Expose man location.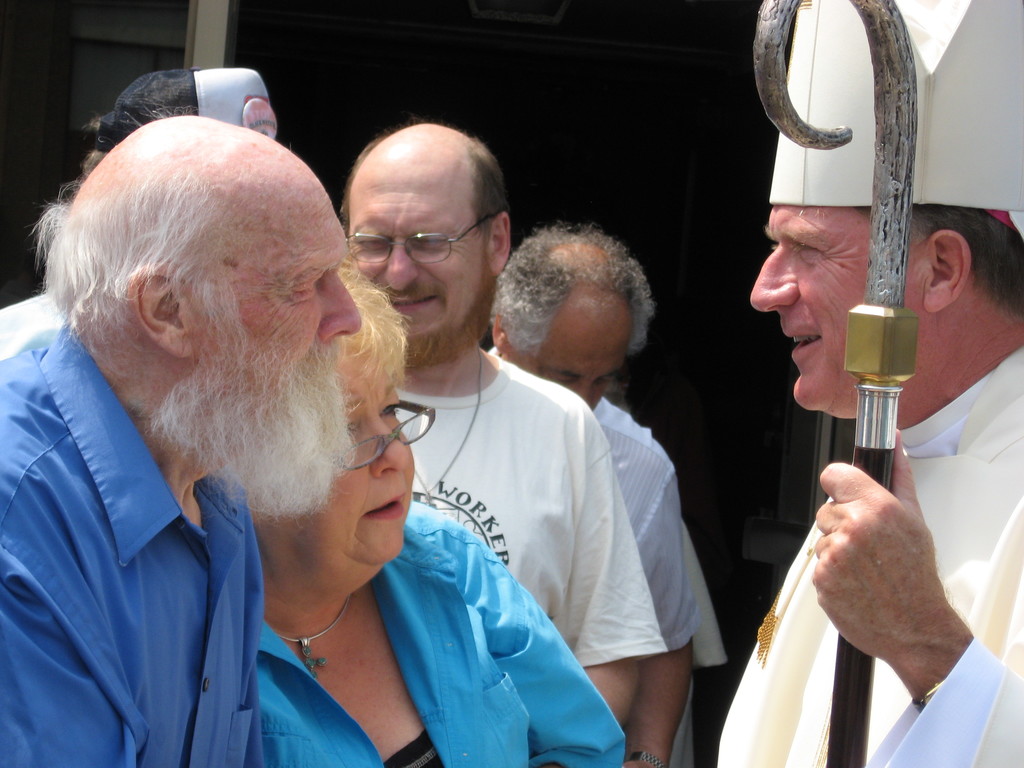
Exposed at 489,224,703,767.
